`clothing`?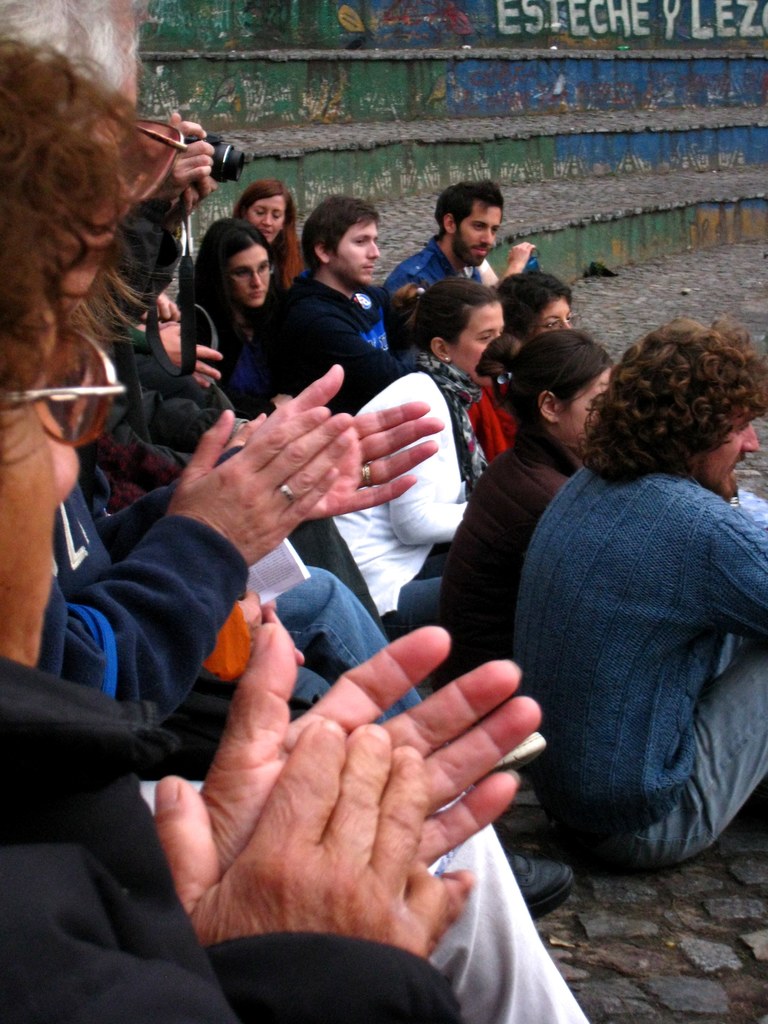
region(324, 357, 548, 630)
